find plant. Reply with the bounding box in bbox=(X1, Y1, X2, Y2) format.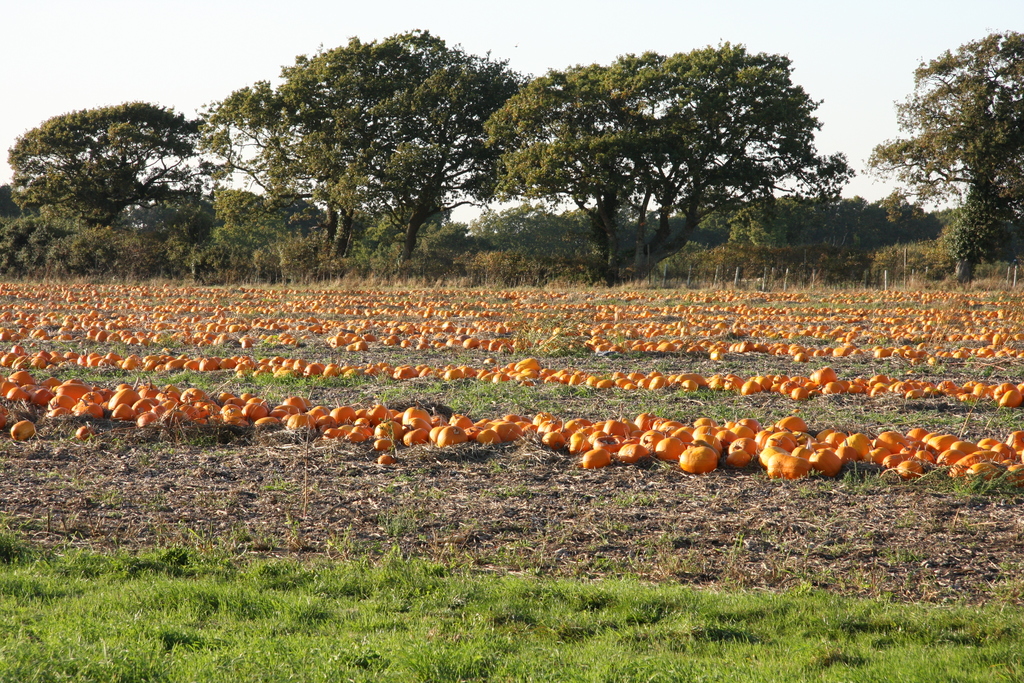
bbox=(386, 482, 399, 495).
